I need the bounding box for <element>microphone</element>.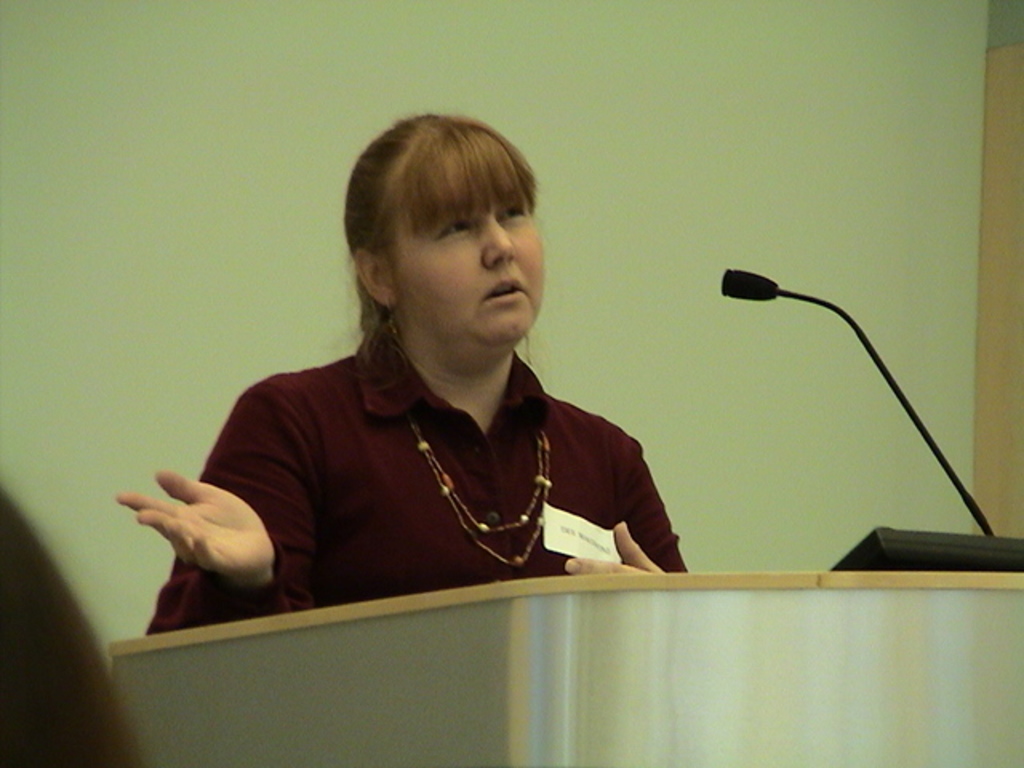
Here it is: bbox=(714, 262, 843, 317).
